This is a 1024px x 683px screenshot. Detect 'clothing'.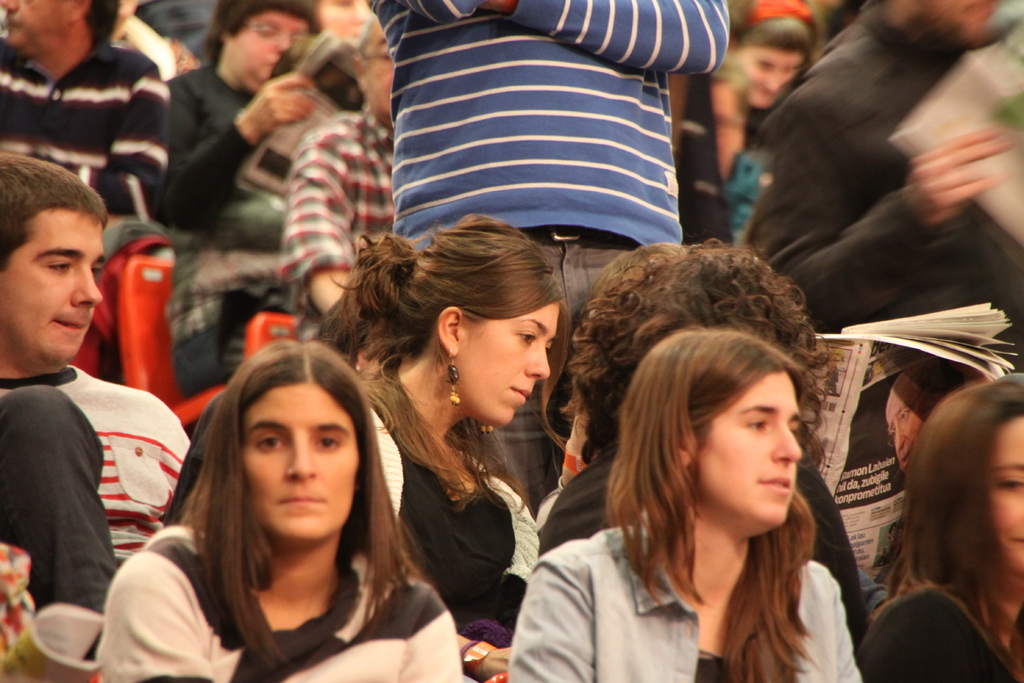
pyautogui.locateOnScreen(100, 515, 478, 682).
